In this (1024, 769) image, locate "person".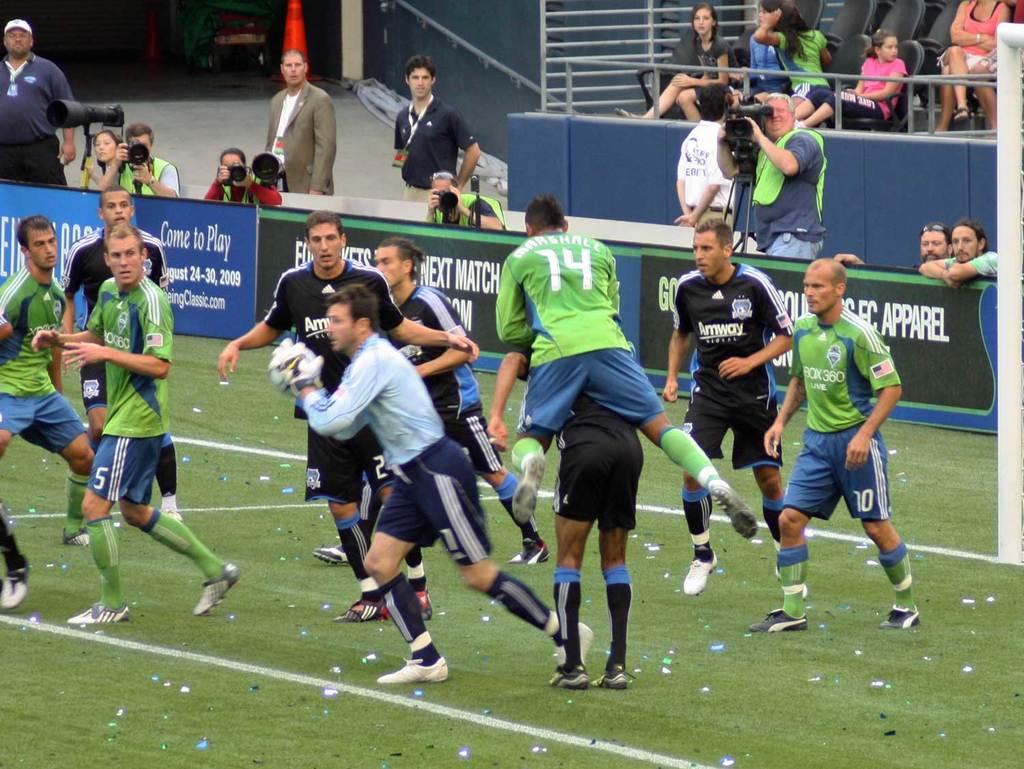
Bounding box: locate(266, 287, 595, 683).
